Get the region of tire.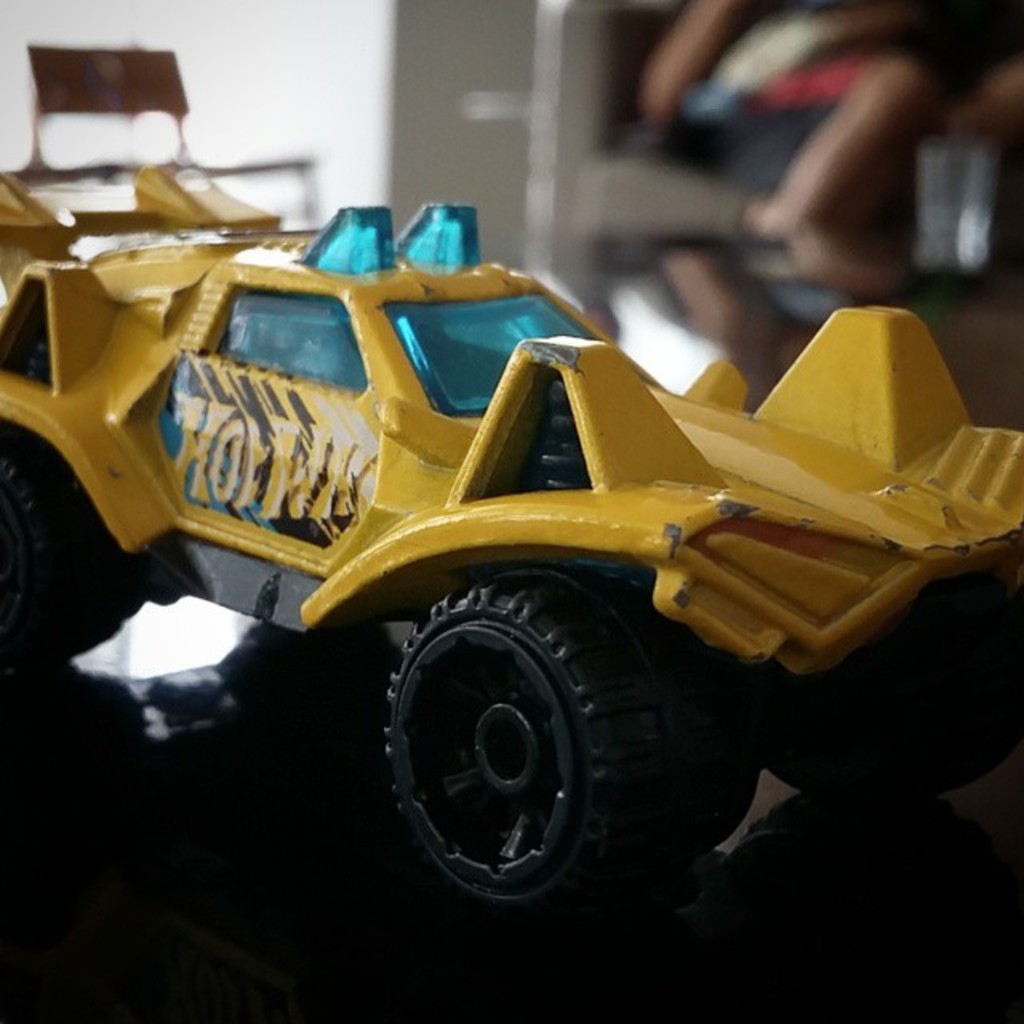
[389, 566, 662, 922].
